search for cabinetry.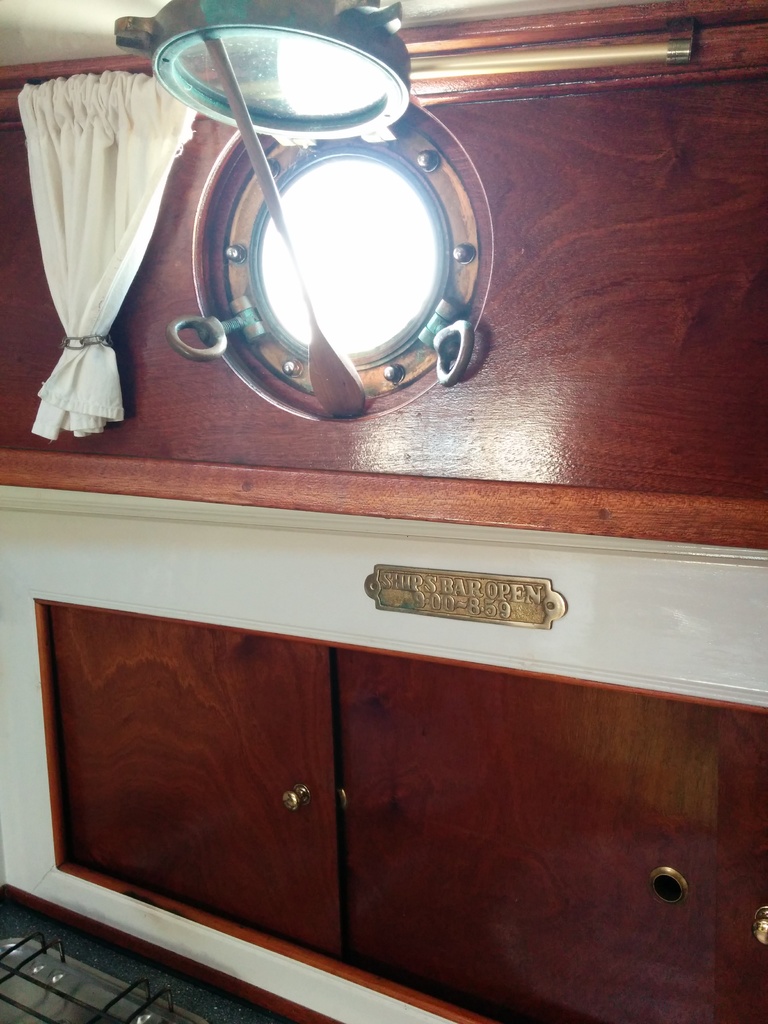
Found at bbox=(29, 592, 766, 1023).
